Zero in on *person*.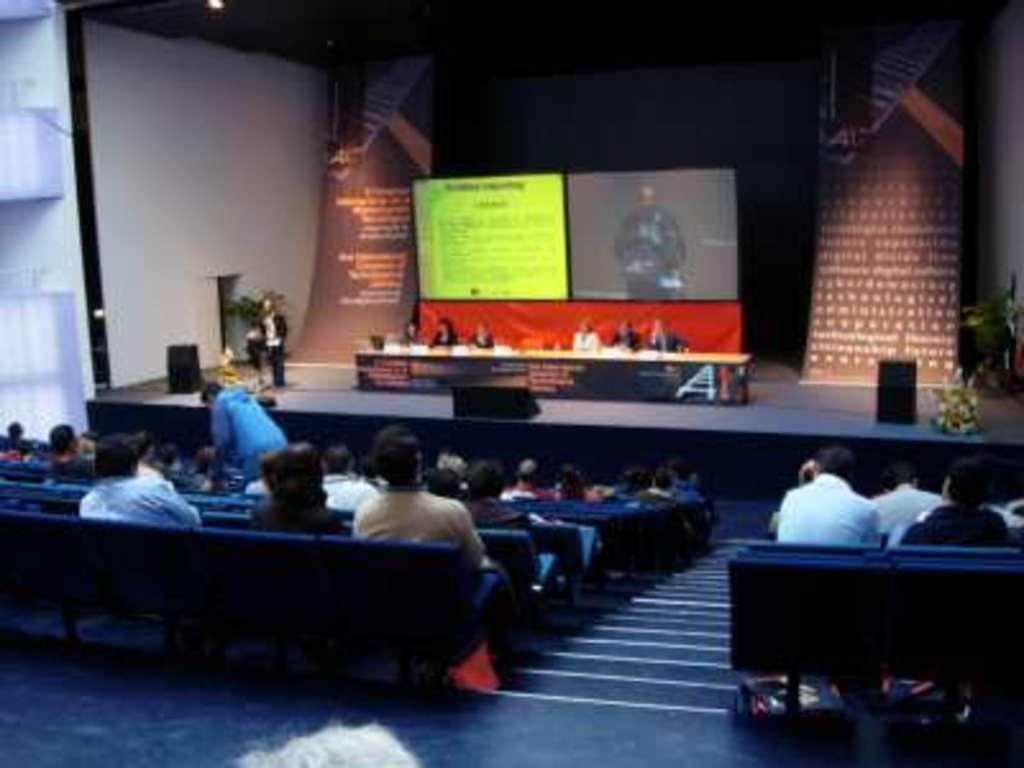
Zeroed in: box(635, 463, 678, 502).
